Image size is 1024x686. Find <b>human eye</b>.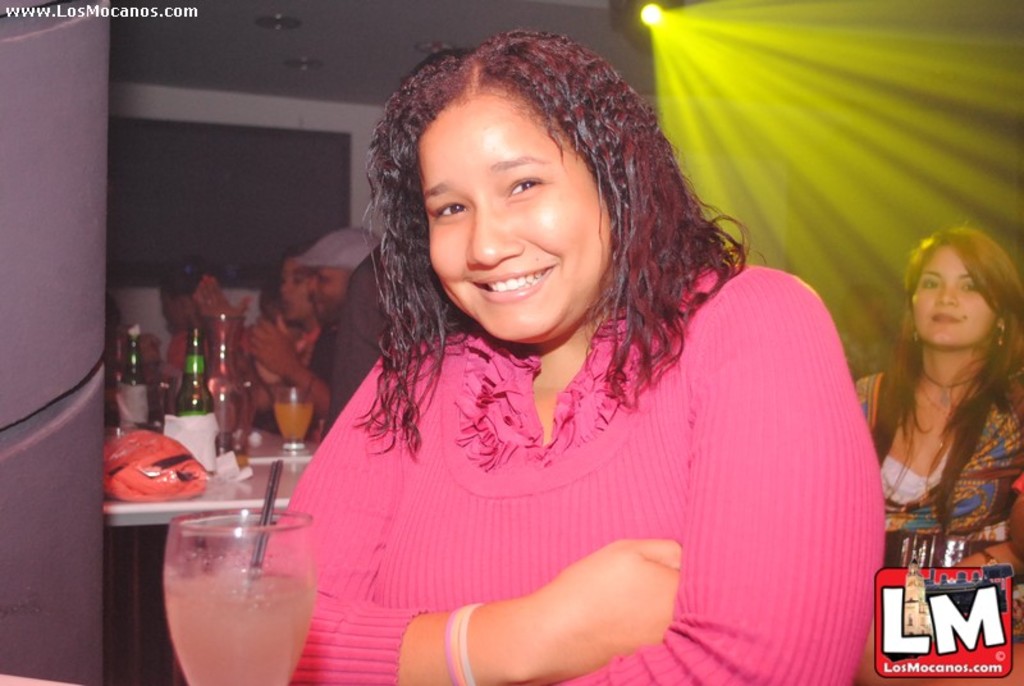
BBox(500, 172, 553, 197).
